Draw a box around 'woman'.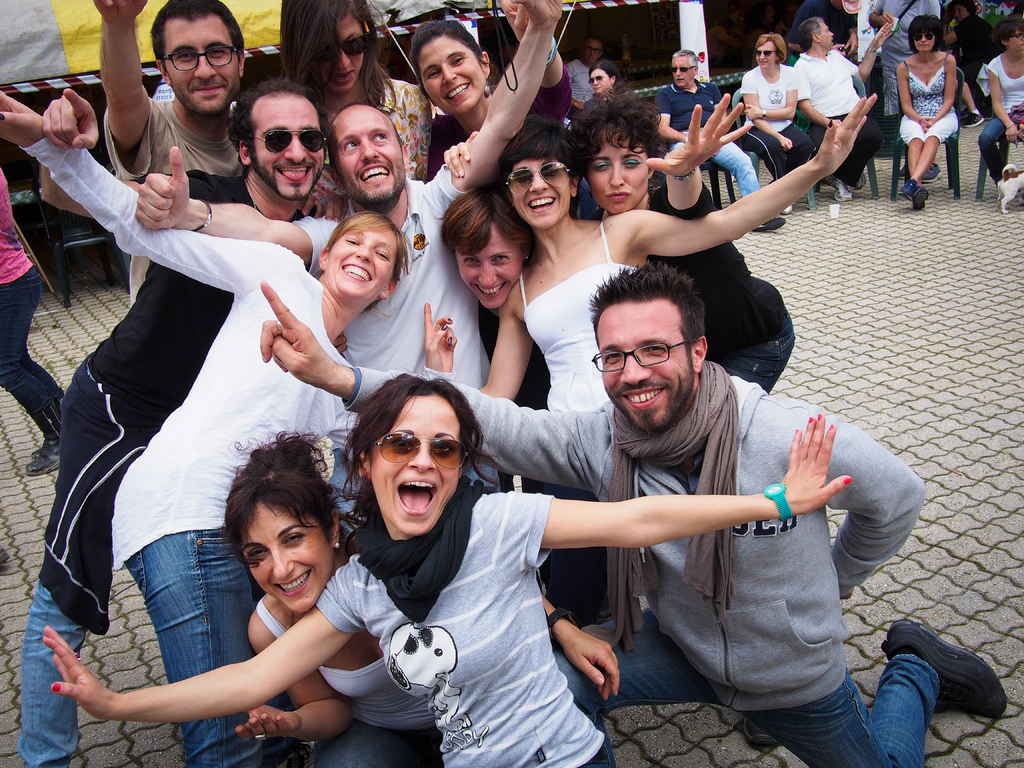
<bbox>570, 93, 794, 392</bbox>.
